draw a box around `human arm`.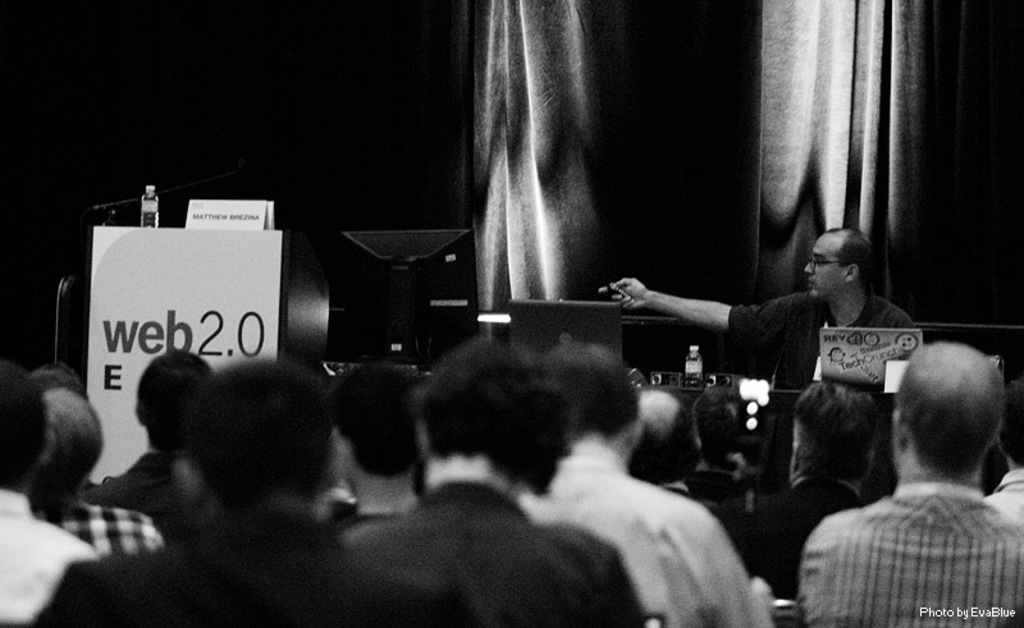
799,508,841,627.
